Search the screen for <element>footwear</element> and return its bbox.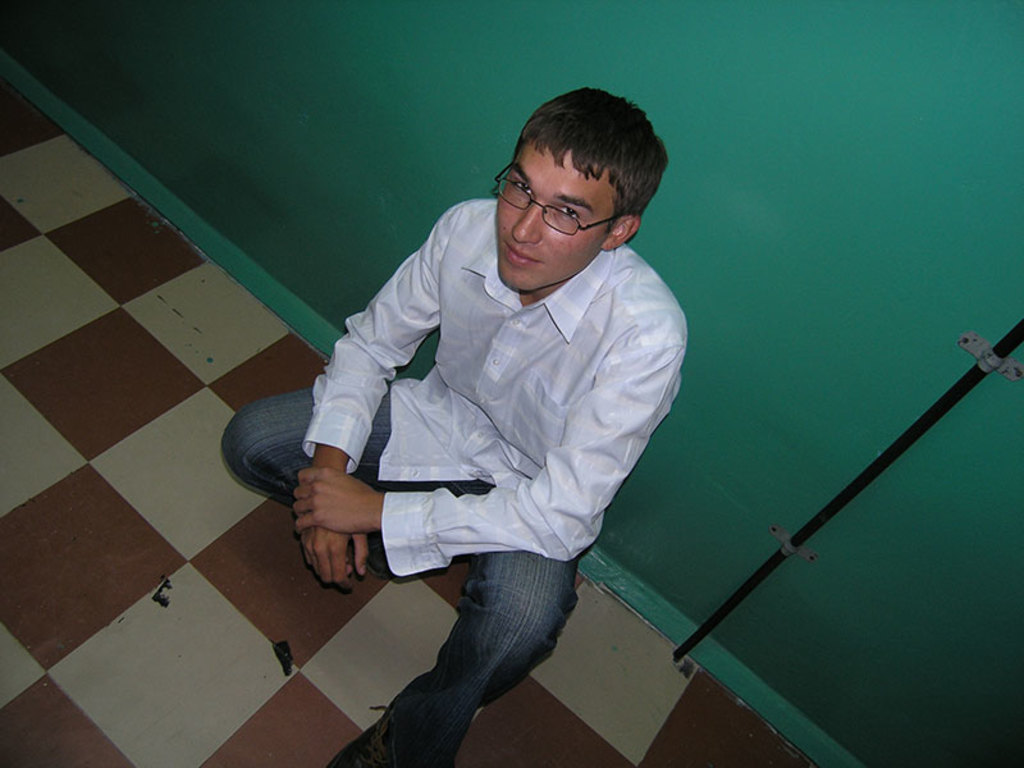
Found: [x1=360, y1=524, x2=392, y2=582].
